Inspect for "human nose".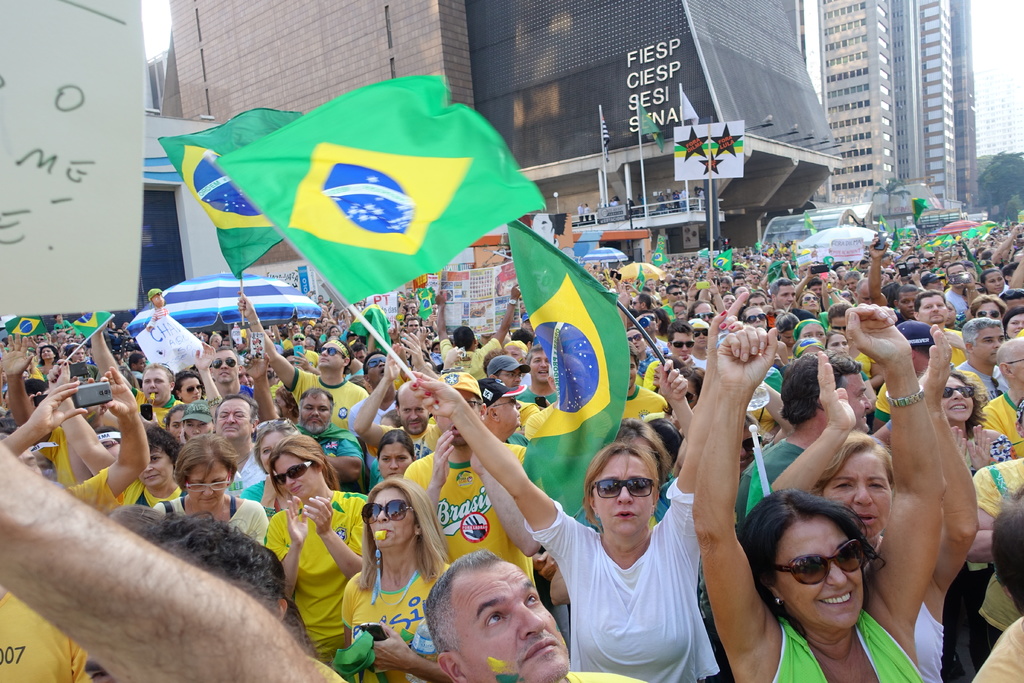
Inspection: (516, 605, 544, 642).
